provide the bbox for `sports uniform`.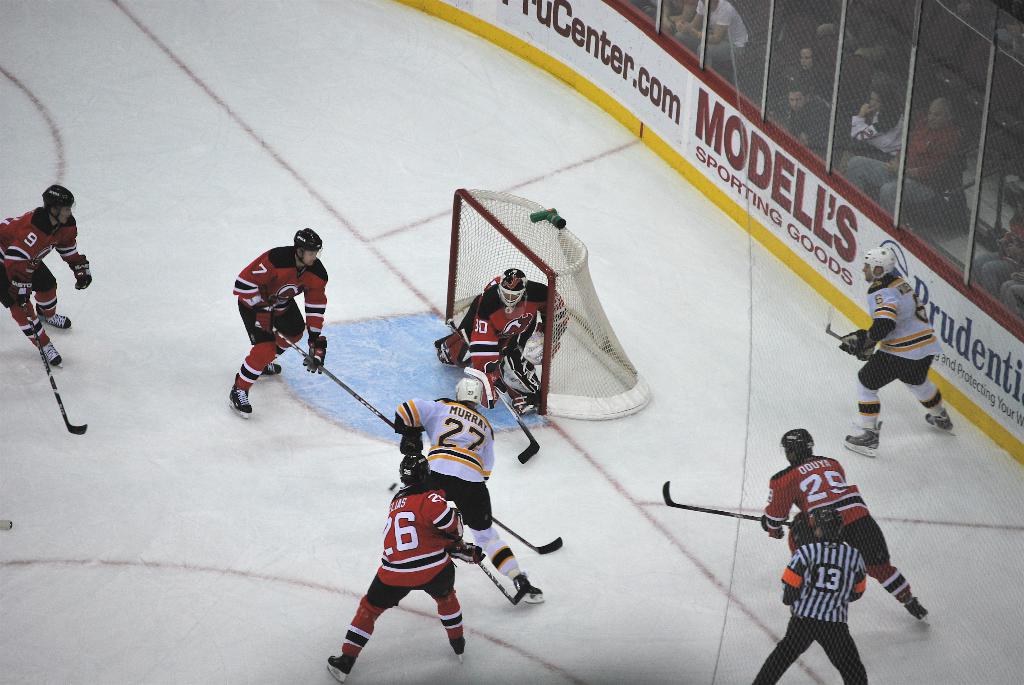
{"left": 760, "top": 425, "right": 929, "bottom": 619}.
